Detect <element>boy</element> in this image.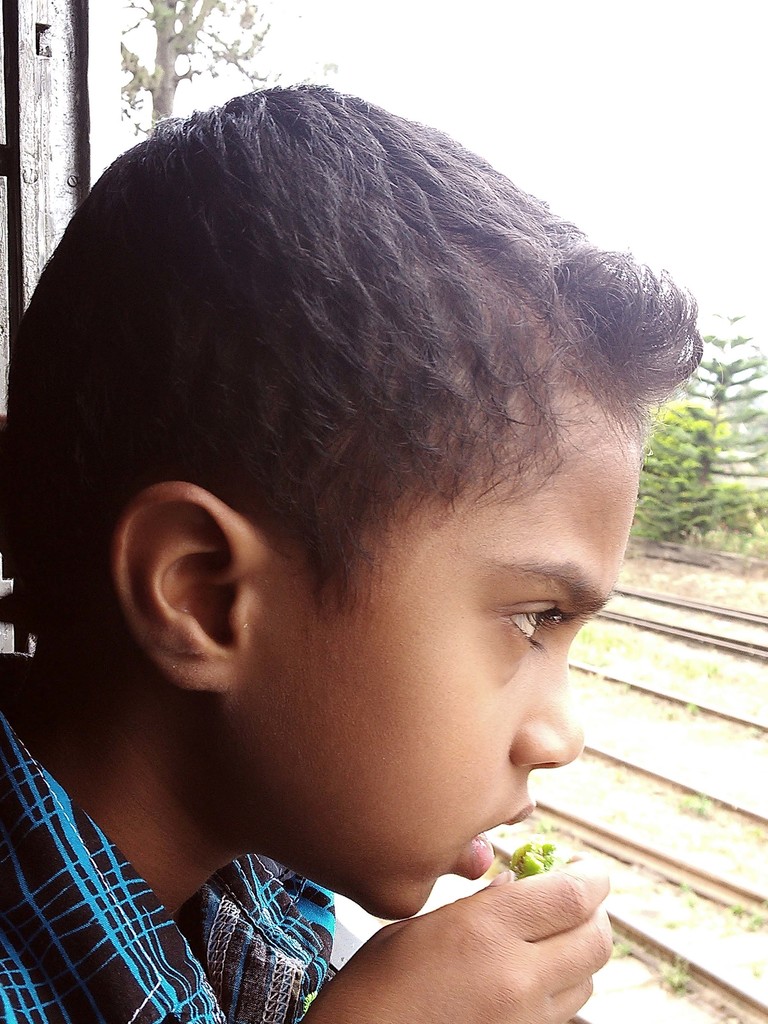
Detection: locate(0, 81, 716, 1022).
